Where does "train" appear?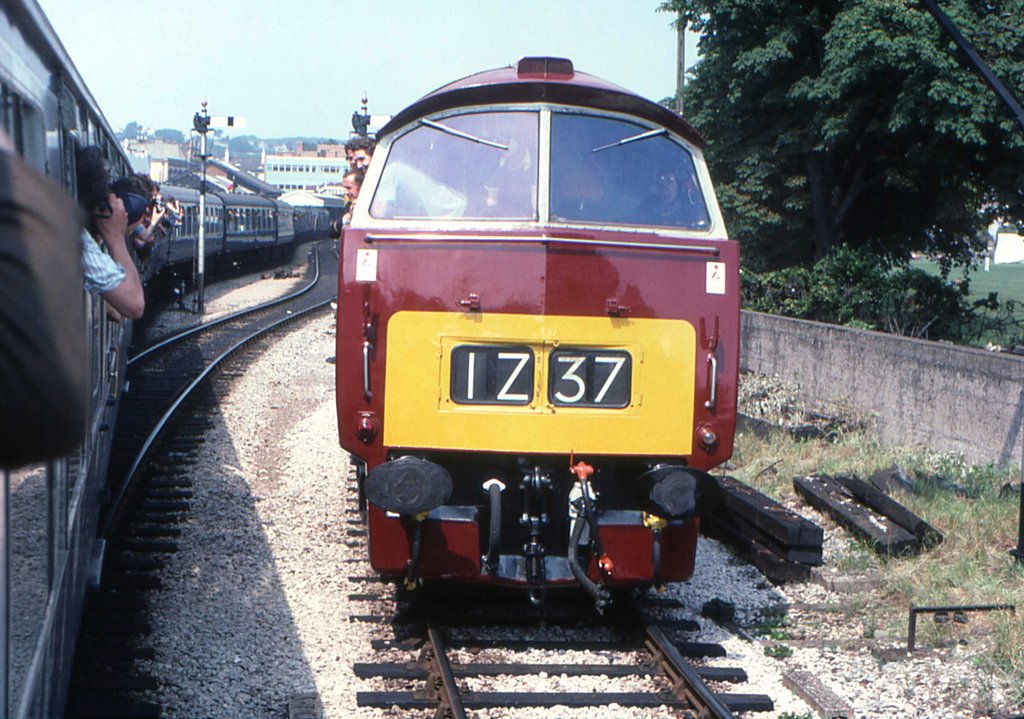
Appears at bbox=[0, 0, 349, 718].
